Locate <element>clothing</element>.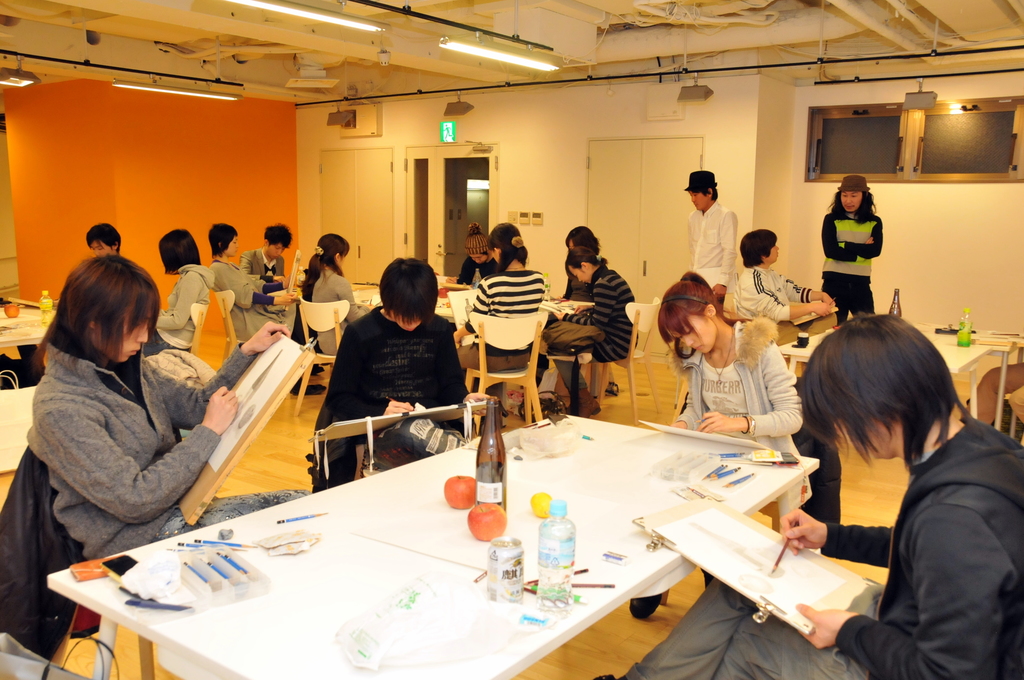
Bounding box: rect(13, 293, 239, 606).
